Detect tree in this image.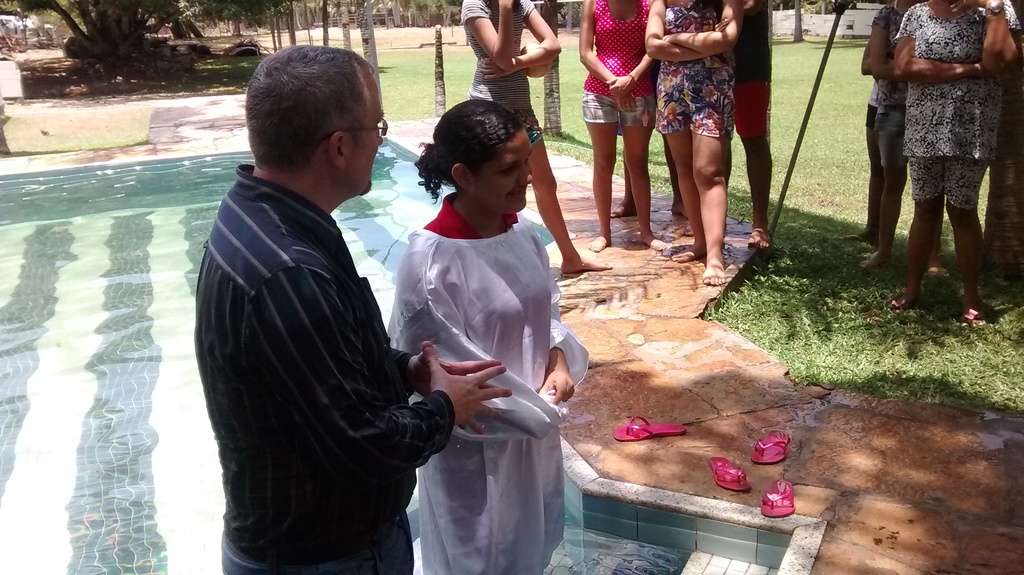
Detection: 194,0,294,38.
